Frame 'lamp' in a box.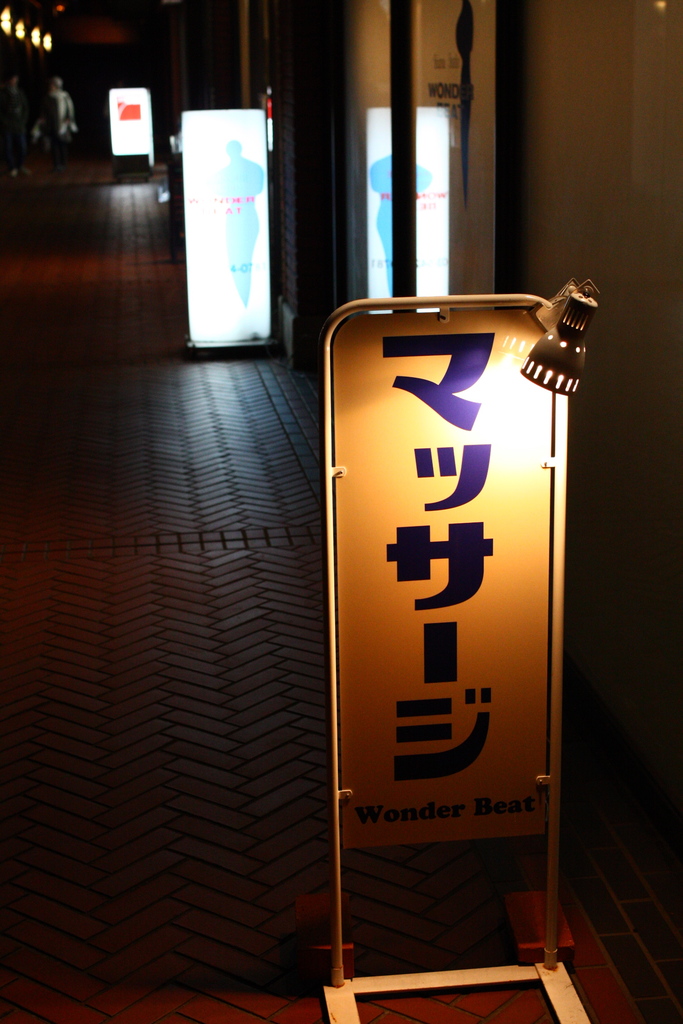
region(42, 33, 54, 58).
